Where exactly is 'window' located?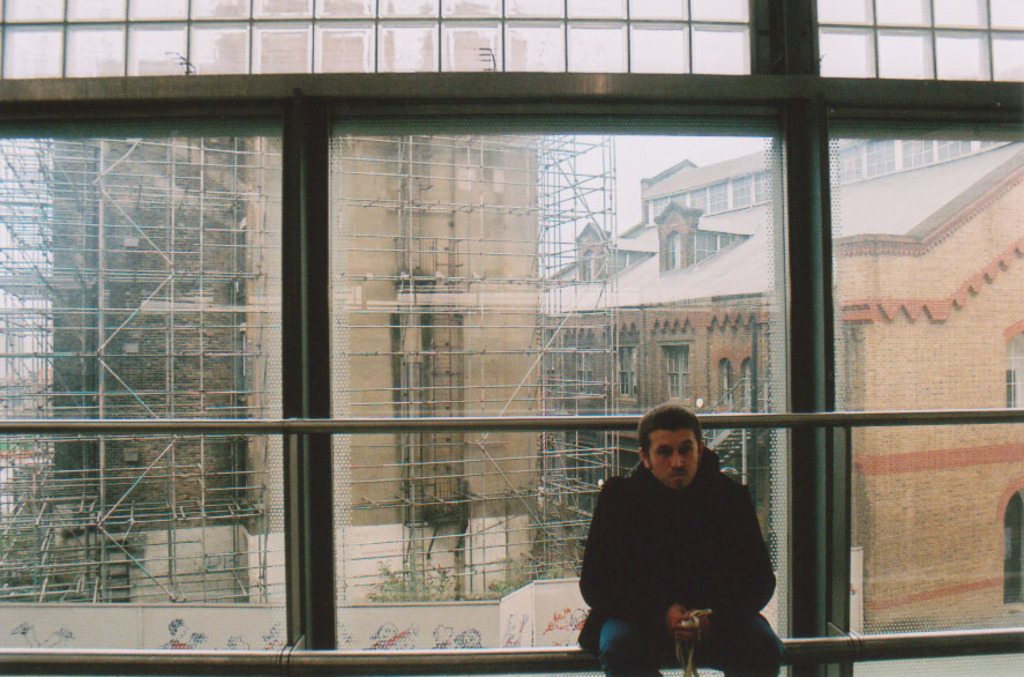
Its bounding box is (x1=660, y1=229, x2=686, y2=271).
